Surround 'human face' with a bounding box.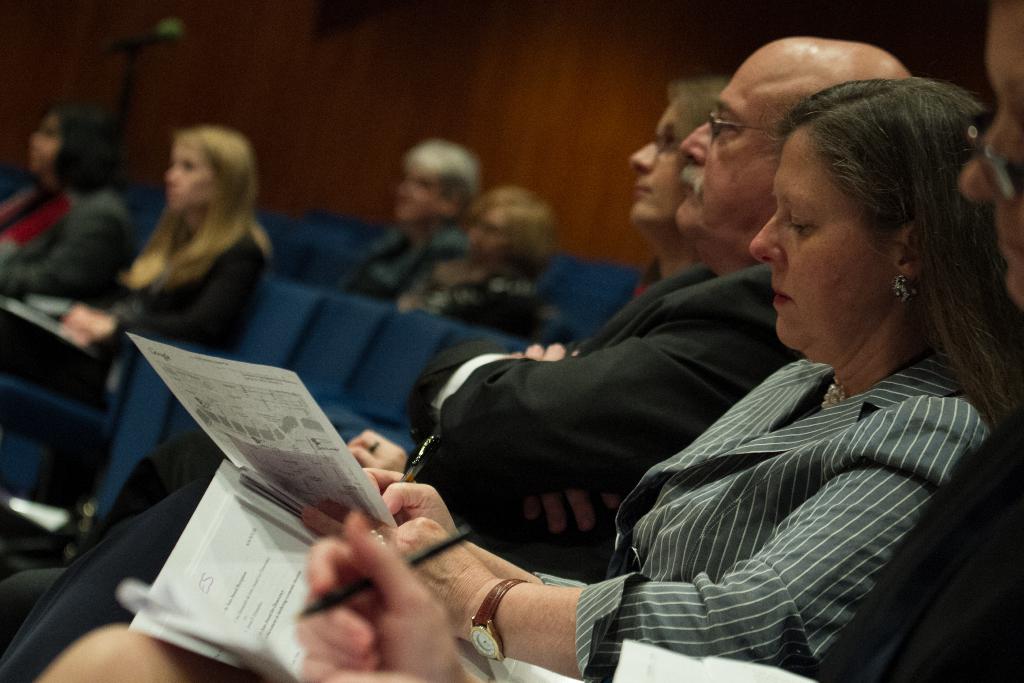
select_region(960, 0, 1023, 304).
